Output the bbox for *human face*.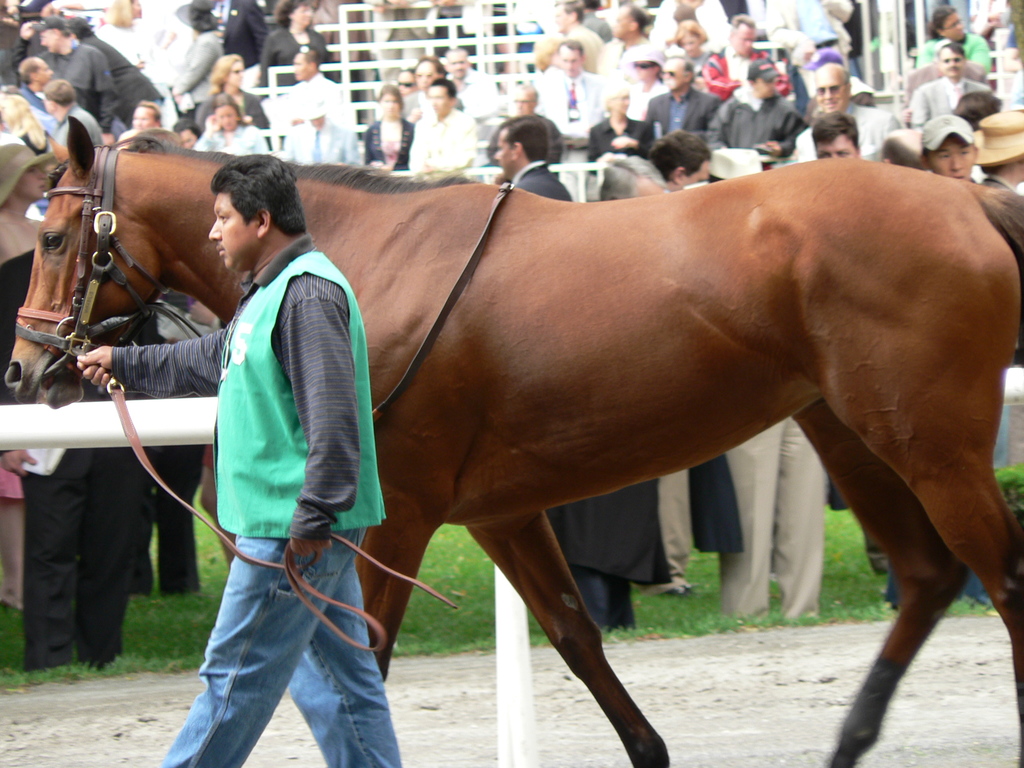
733, 23, 753, 58.
